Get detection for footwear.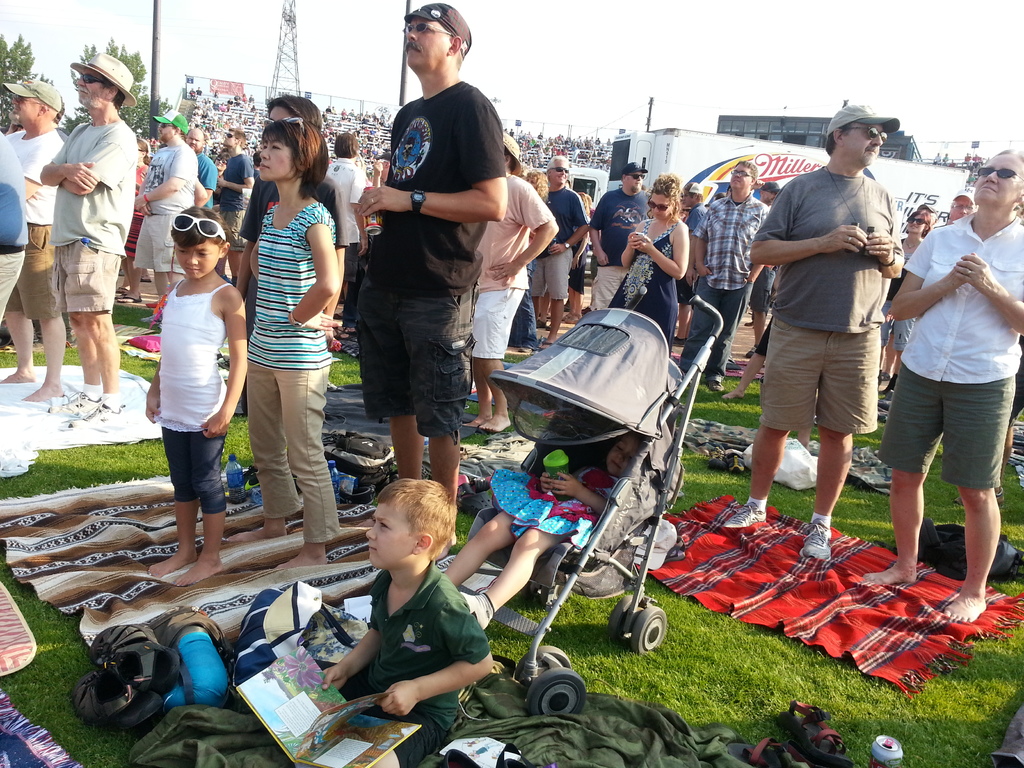
Detection: left=122, top=294, right=141, bottom=304.
